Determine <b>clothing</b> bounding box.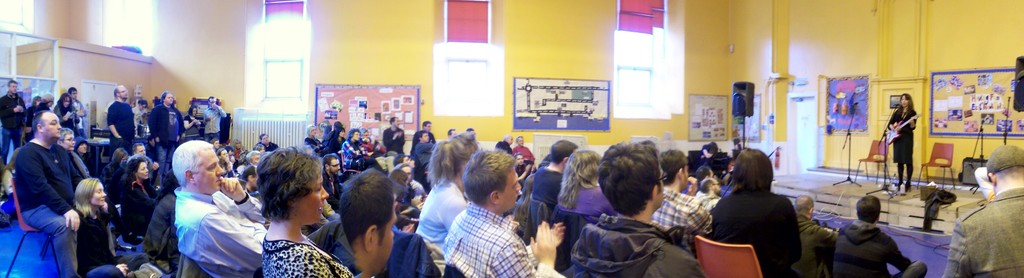
Determined: detection(327, 127, 344, 161).
